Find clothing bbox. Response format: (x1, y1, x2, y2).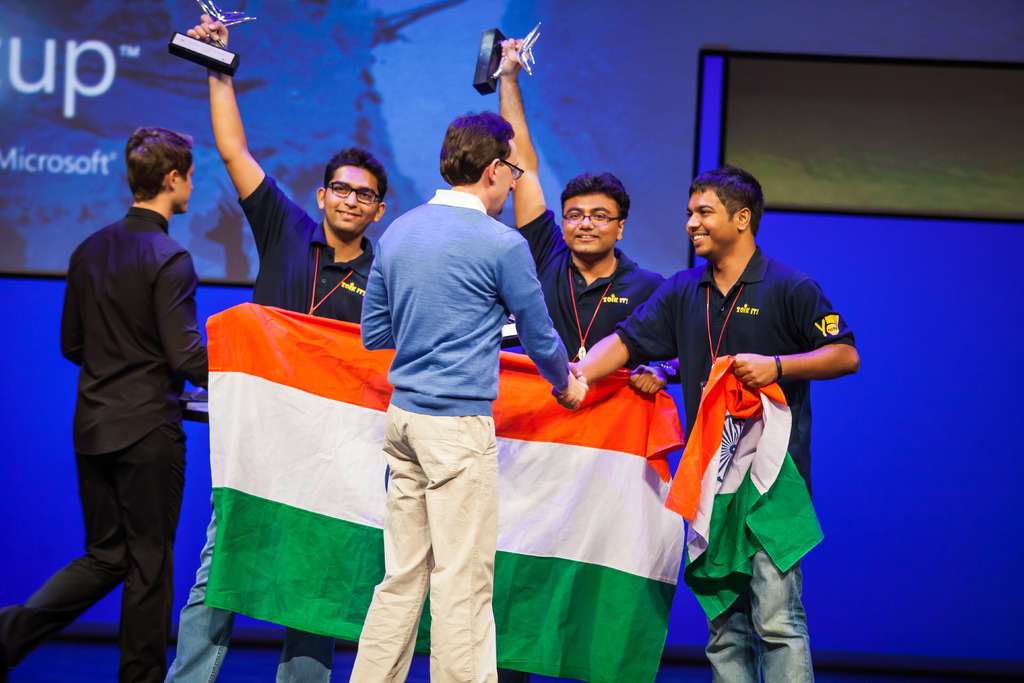
(514, 197, 657, 404).
